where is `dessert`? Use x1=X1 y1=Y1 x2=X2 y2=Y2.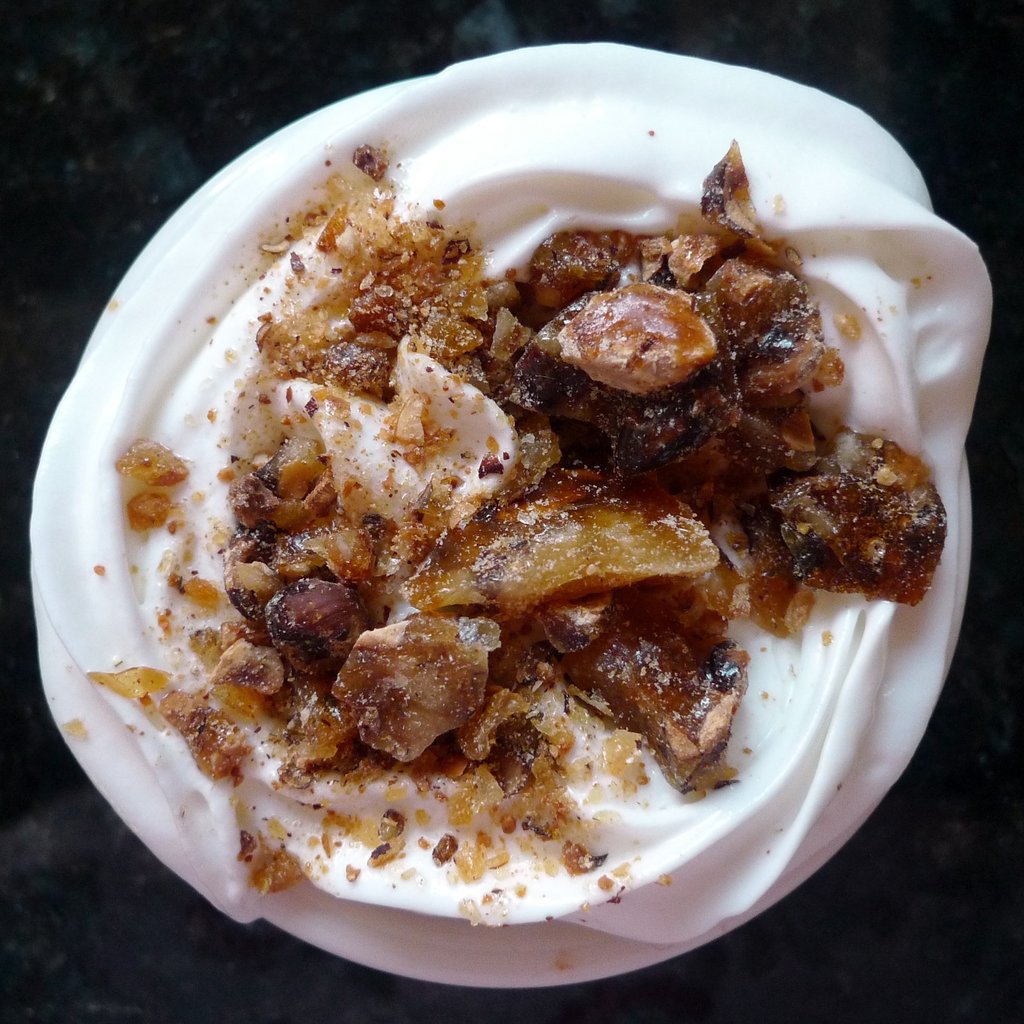
x1=445 y1=631 x2=602 y2=860.
